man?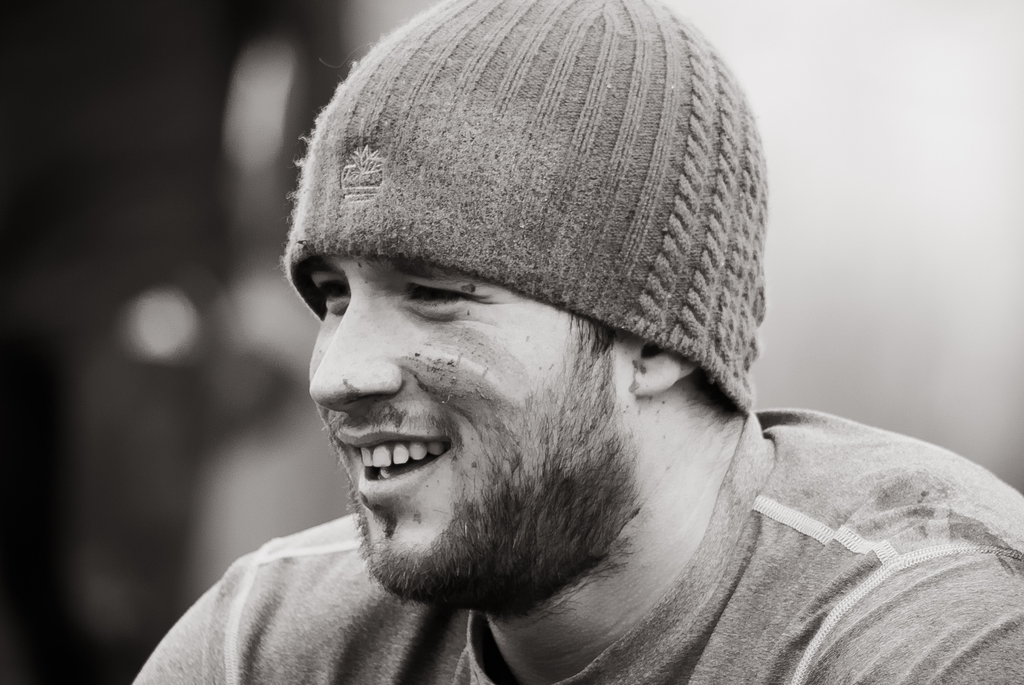
[left=116, top=28, right=1019, bottom=666]
